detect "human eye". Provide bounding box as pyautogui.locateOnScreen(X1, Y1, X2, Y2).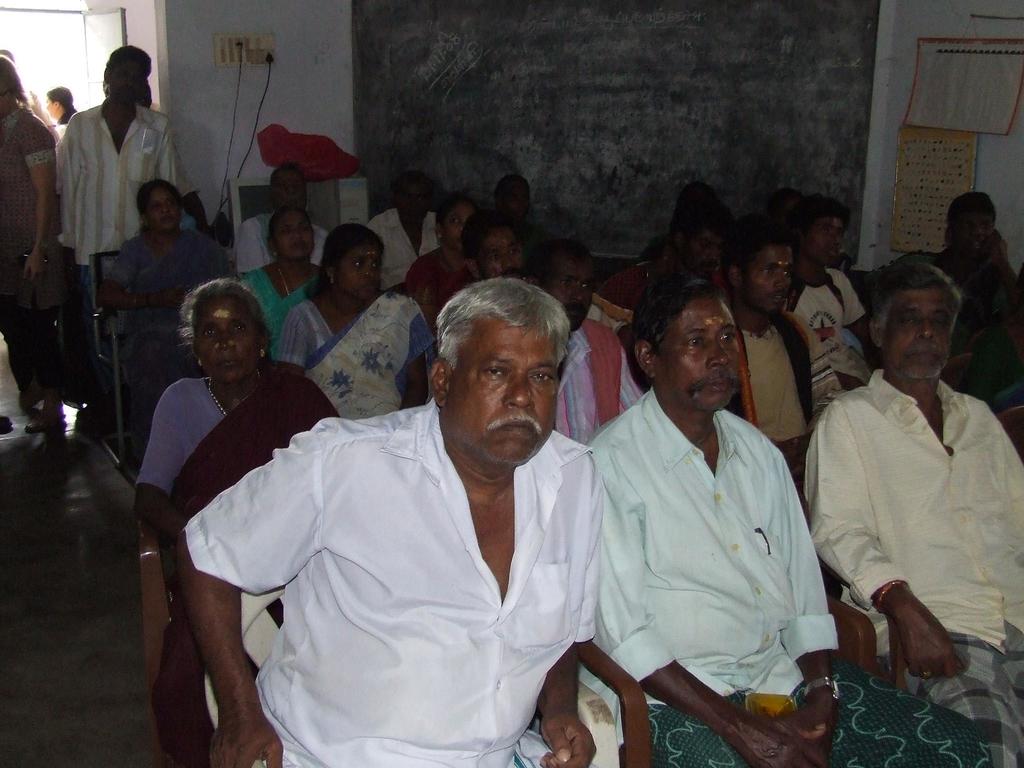
pyautogui.locateOnScreen(719, 327, 735, 342).
